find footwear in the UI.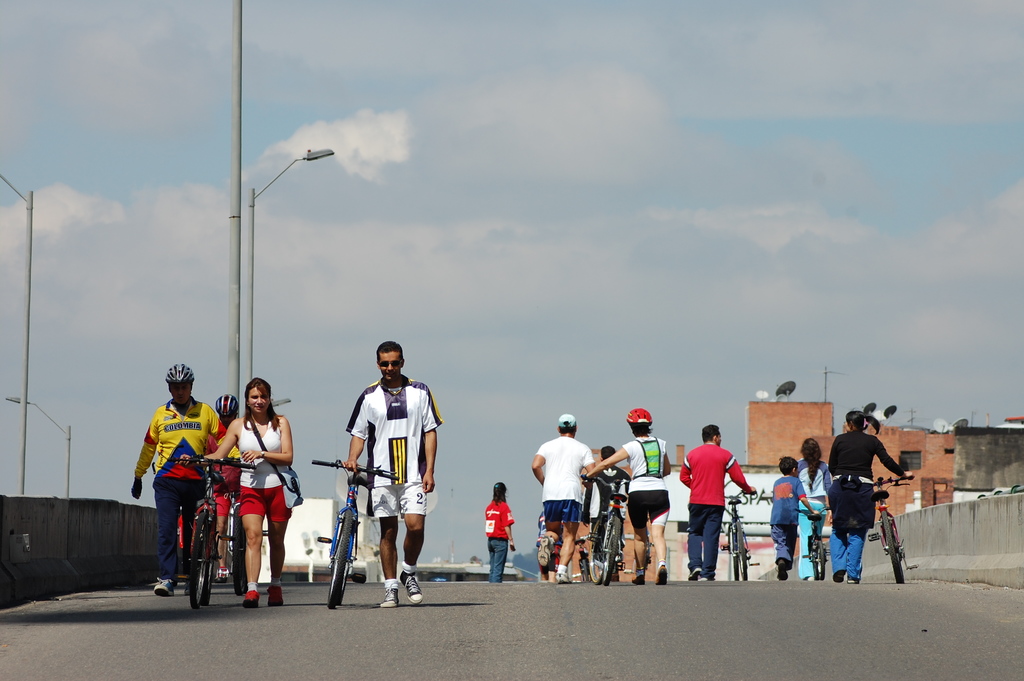
UI element at rect(243, 589, 261, 608).
